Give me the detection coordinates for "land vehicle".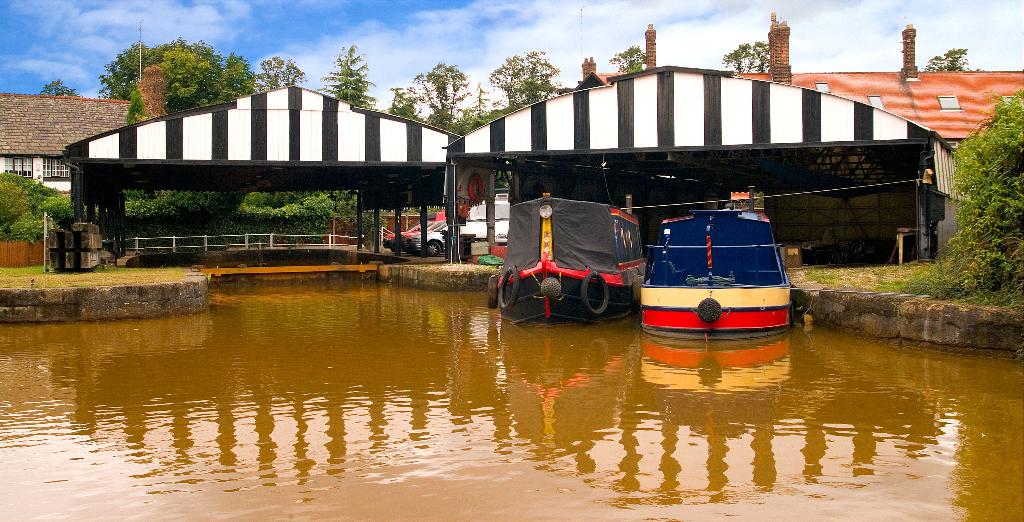
(x1=461, y1=193, x2=511, y2=241).
